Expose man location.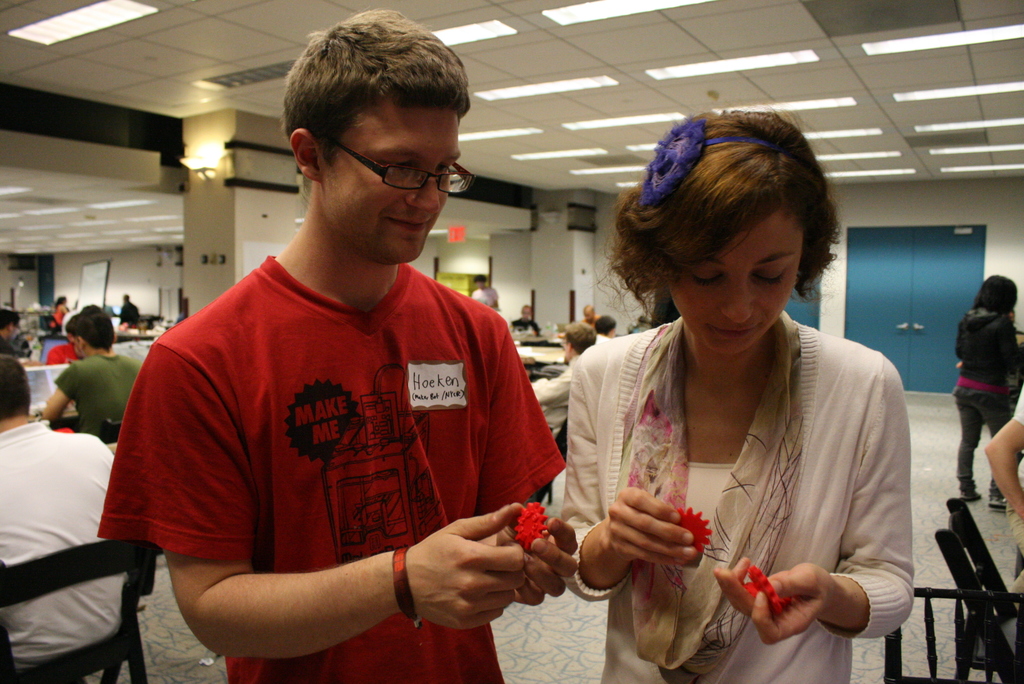
Exposed at 35:309:148:441.
